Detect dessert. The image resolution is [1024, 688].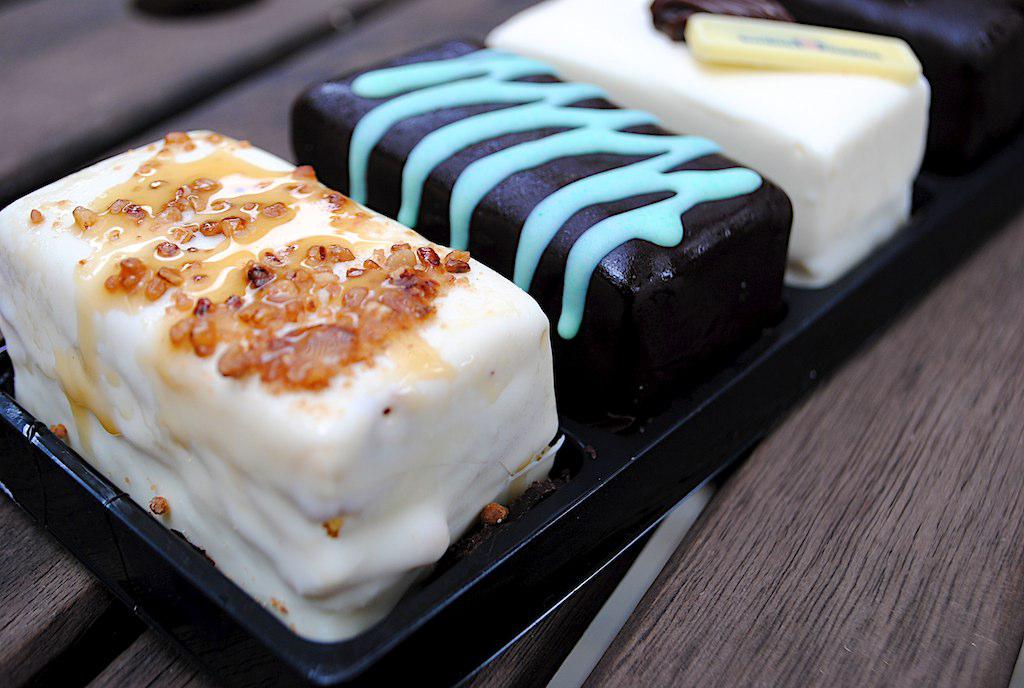
box(649, 0, 1023, 151).
